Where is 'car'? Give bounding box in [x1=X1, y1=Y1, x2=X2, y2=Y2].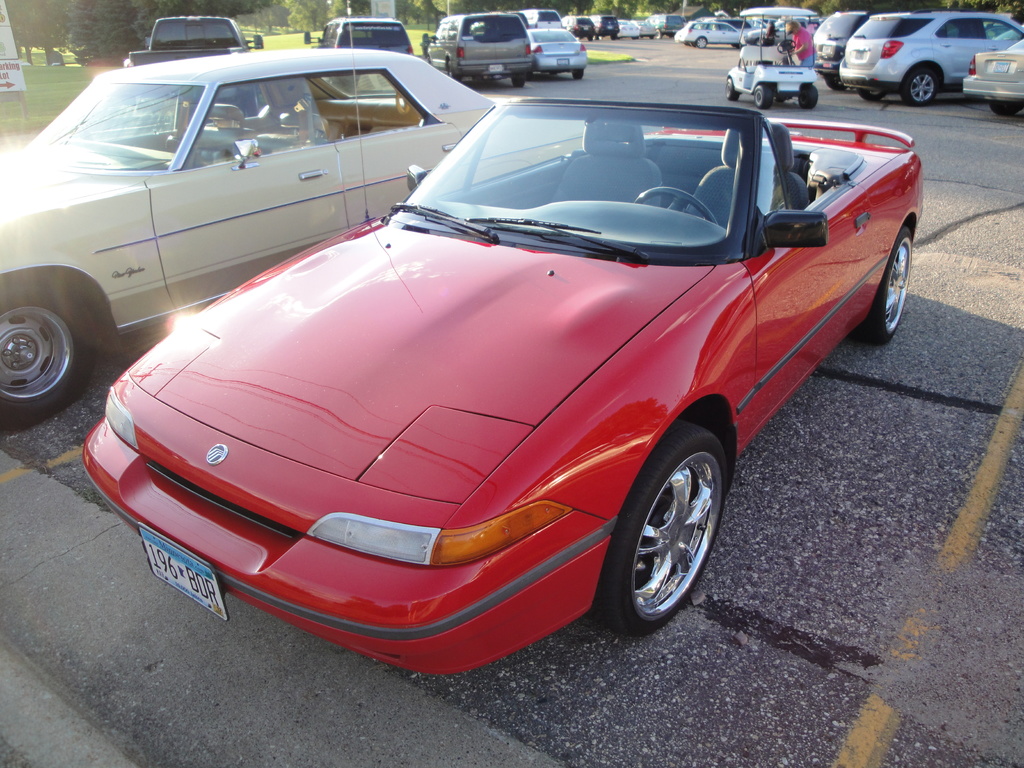
[x1=837, y1=8, x2=1023, y2=107].
